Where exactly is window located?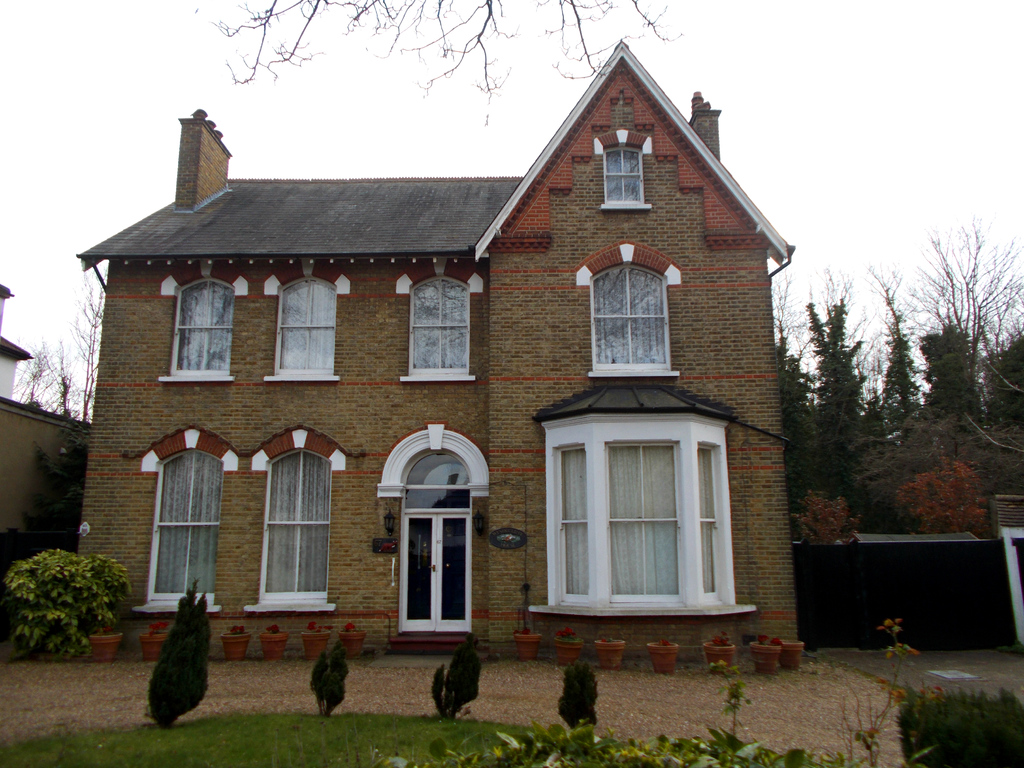
Its bounding box is region(572, 236, 680, 377).
